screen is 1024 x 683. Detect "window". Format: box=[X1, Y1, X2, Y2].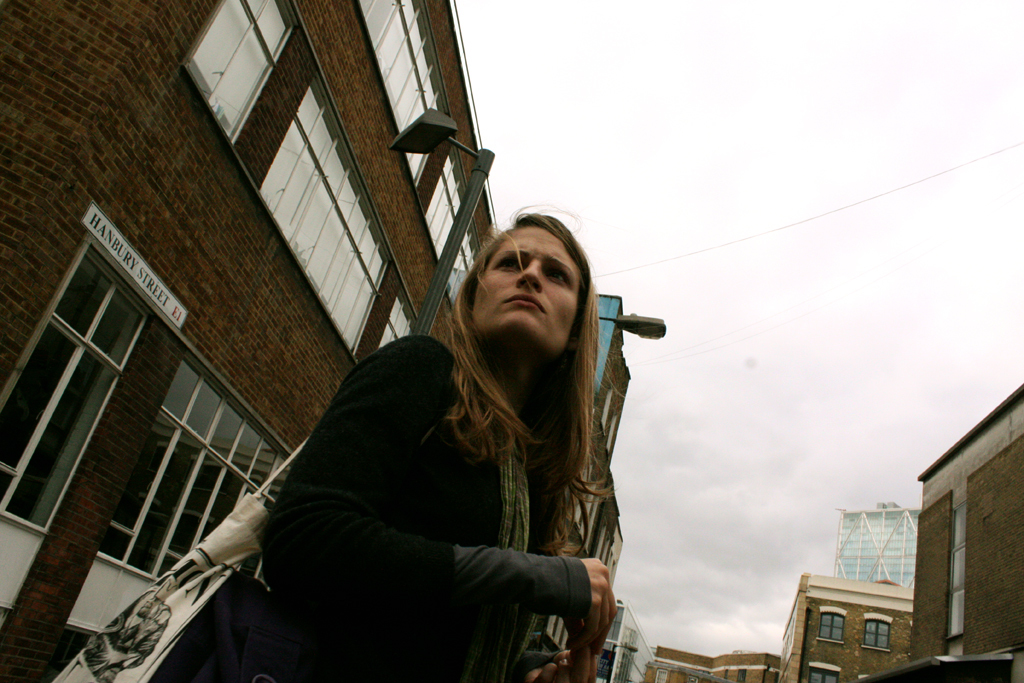
box=[414, 145, 477, 310].
